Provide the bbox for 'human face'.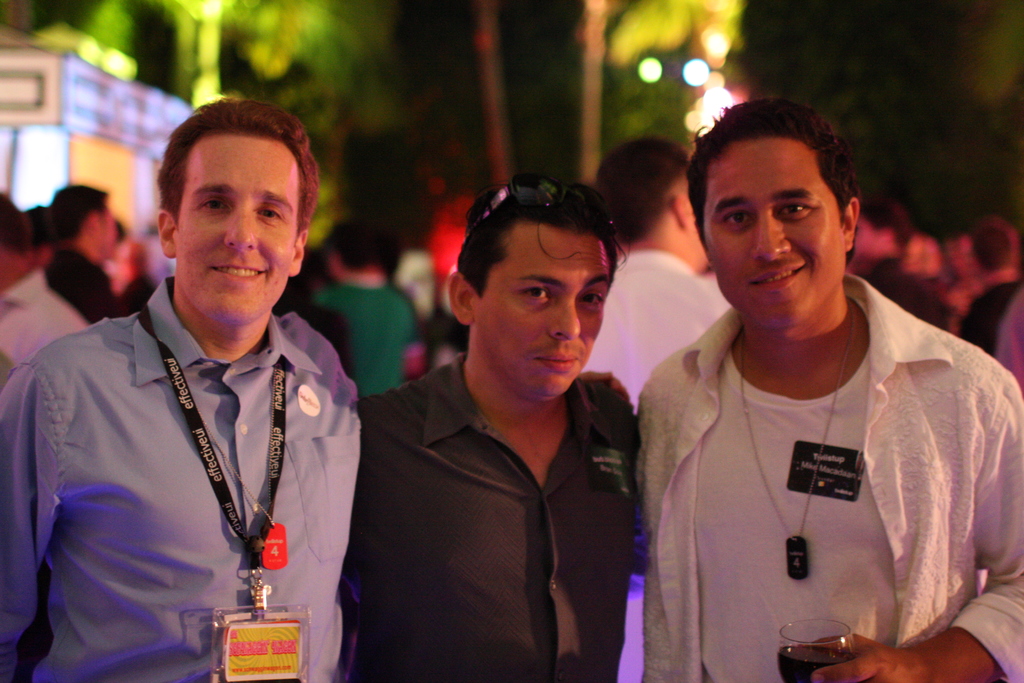
[475,219,612,399].
